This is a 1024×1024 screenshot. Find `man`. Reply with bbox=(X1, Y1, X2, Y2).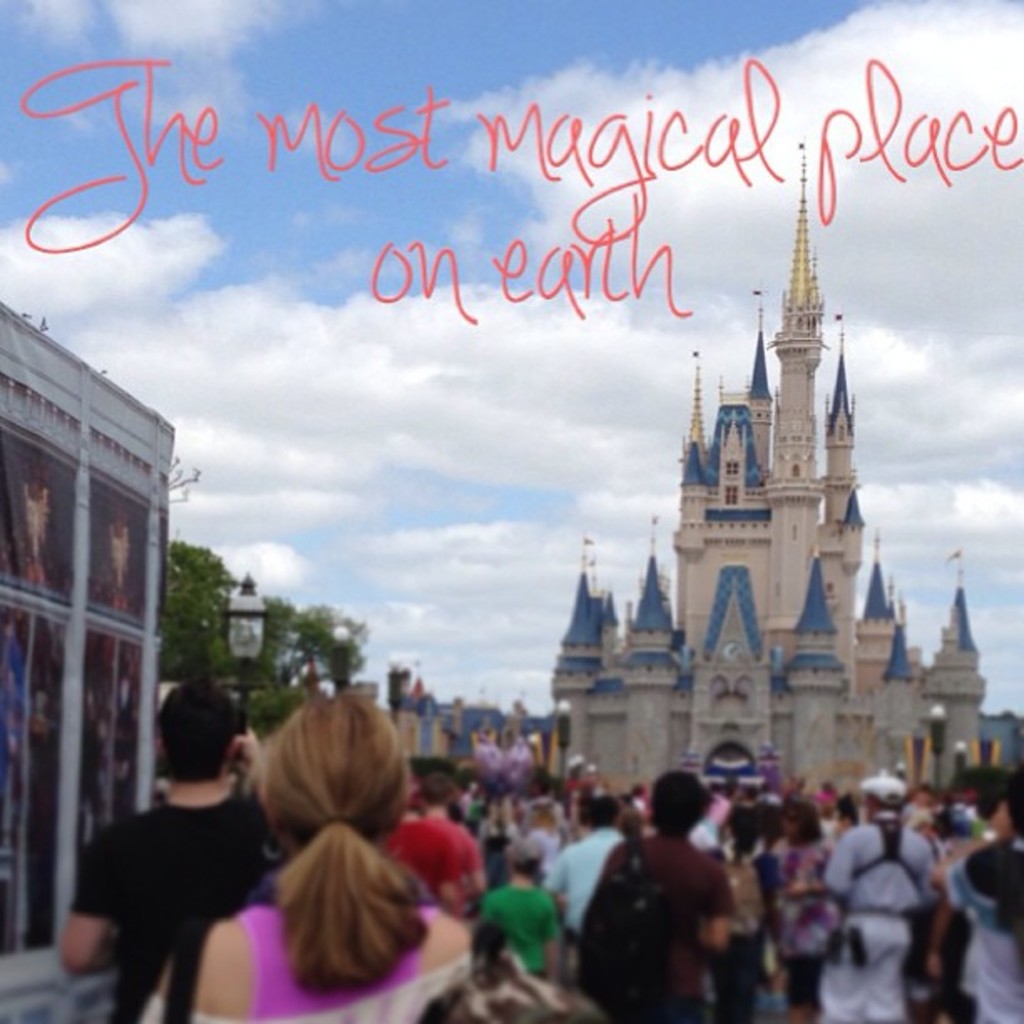
bbox=(582, 765, 735, 1022).
